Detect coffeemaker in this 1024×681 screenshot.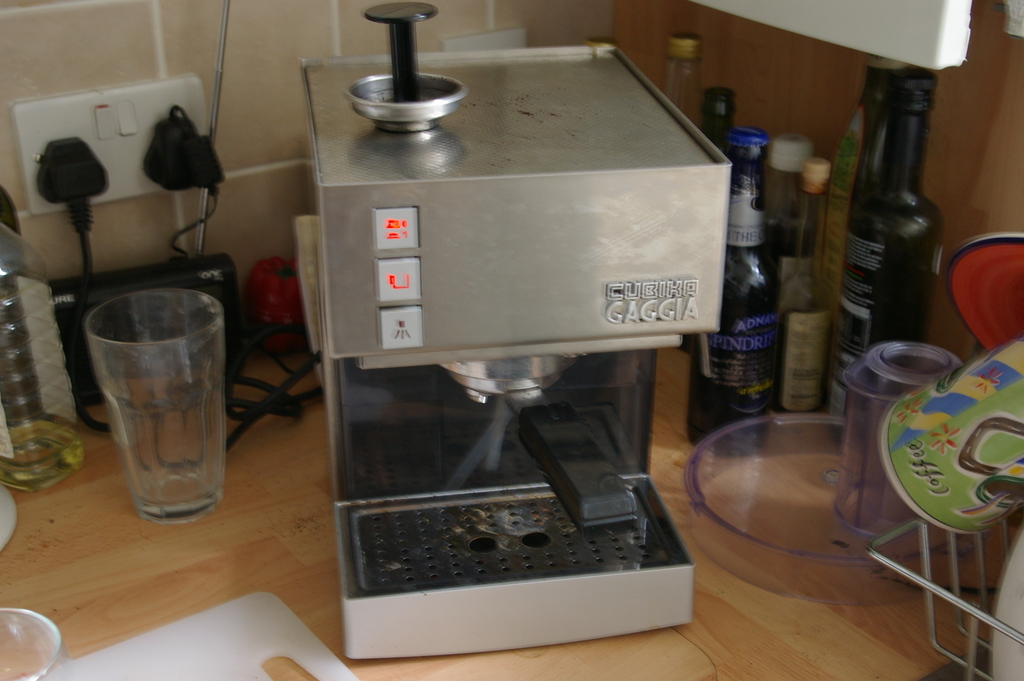
Detection: x1=287, y1=0, x2=740, y2=664.
